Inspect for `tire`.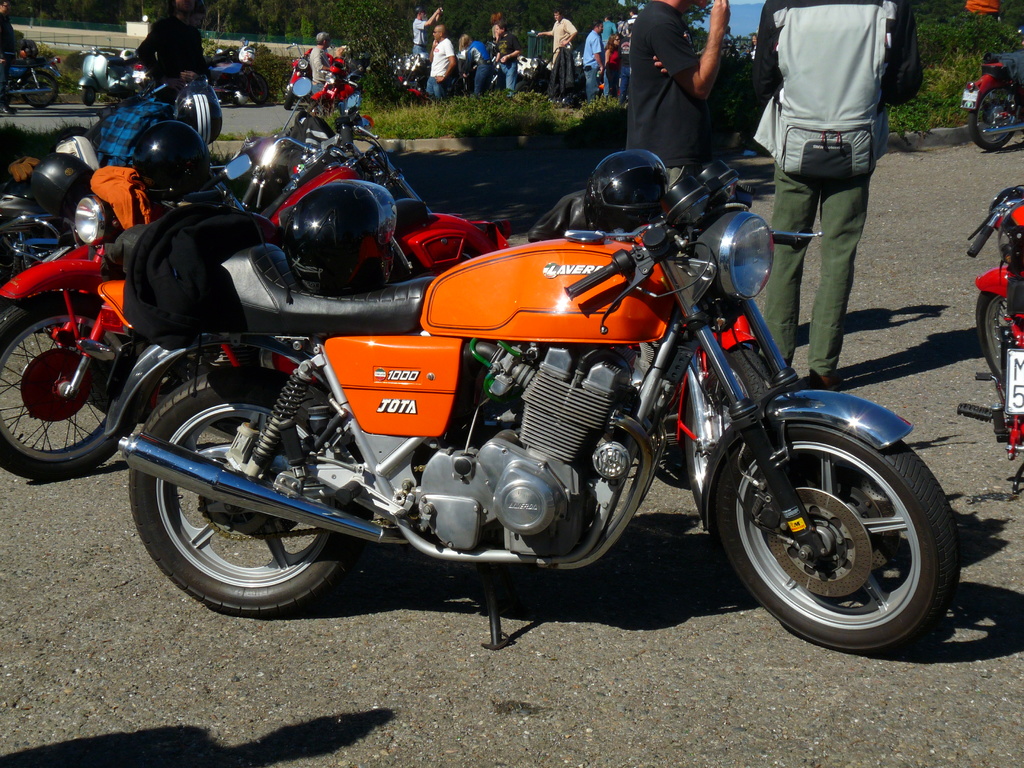
Inspection: [0,294,149,472].
